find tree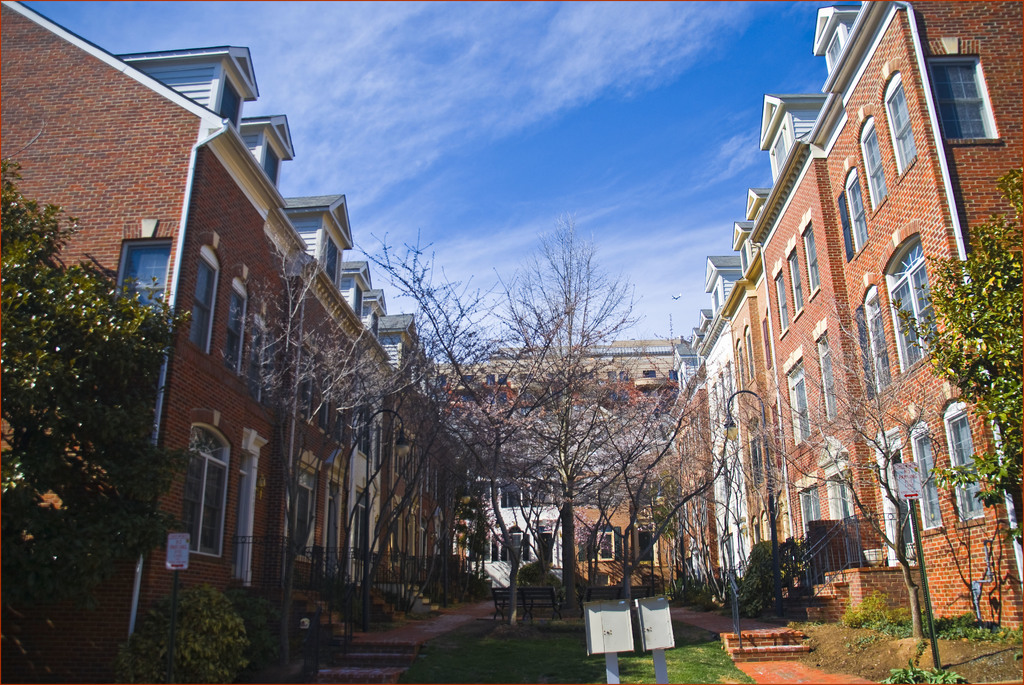
BBox(584, 336, 766, 610)
